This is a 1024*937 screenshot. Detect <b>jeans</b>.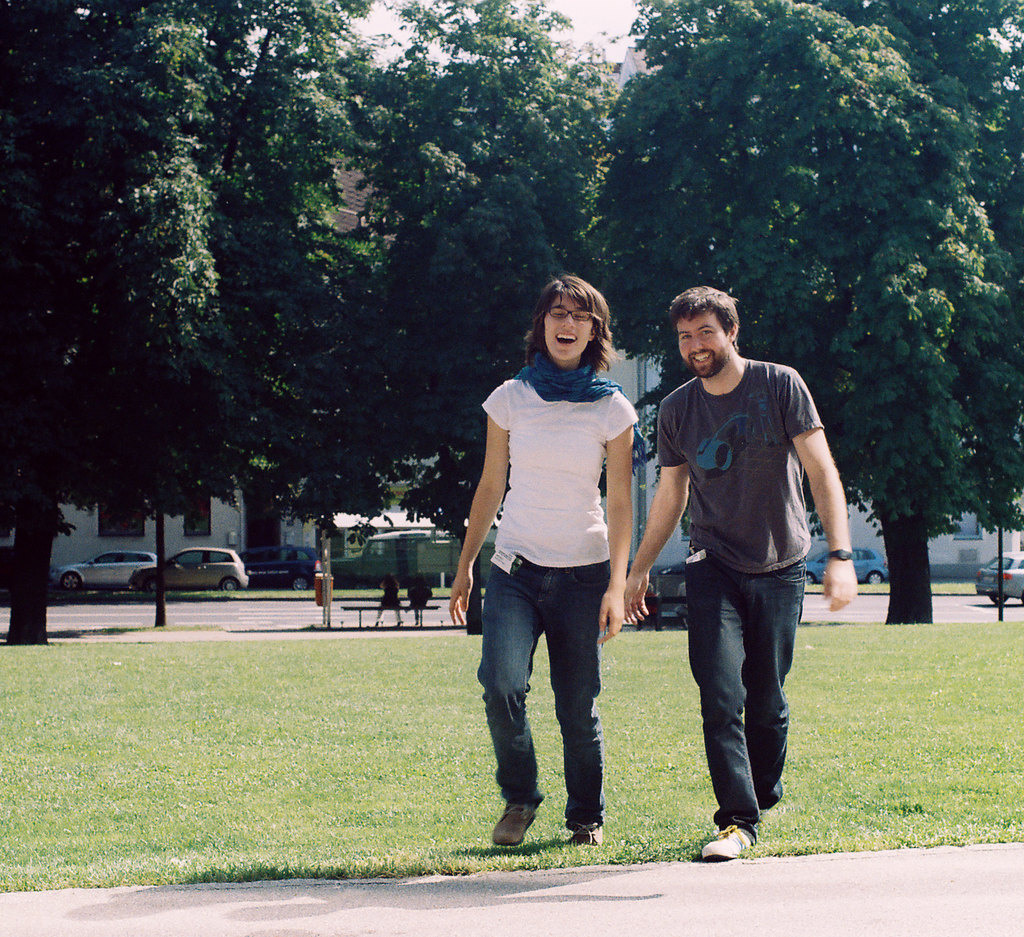
<region>690, 563, 799, 839</region>.
